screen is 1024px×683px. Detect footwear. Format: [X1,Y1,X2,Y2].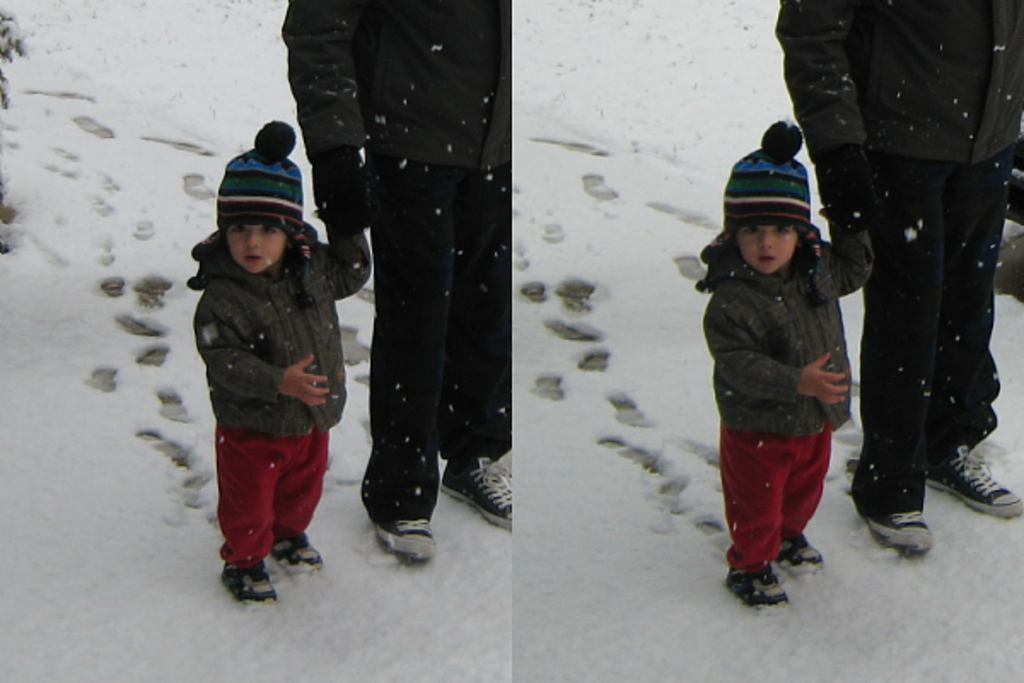
[725,574,783,611].
